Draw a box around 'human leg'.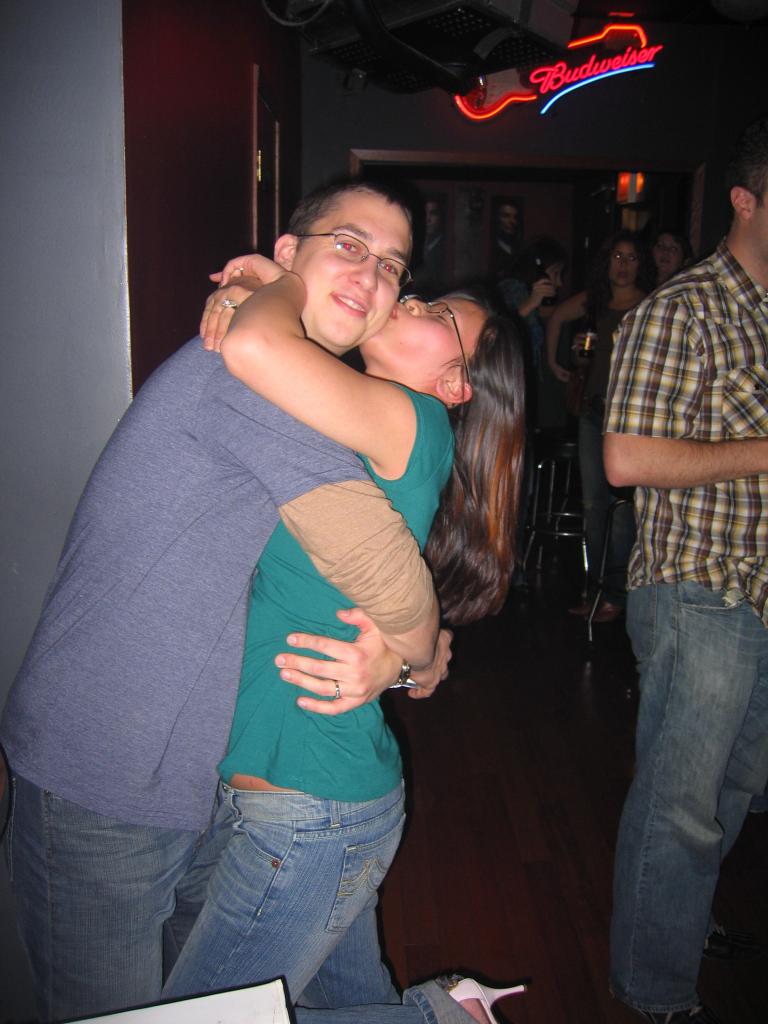
(x1=292, y1=899, x2=492, y2=1023).
